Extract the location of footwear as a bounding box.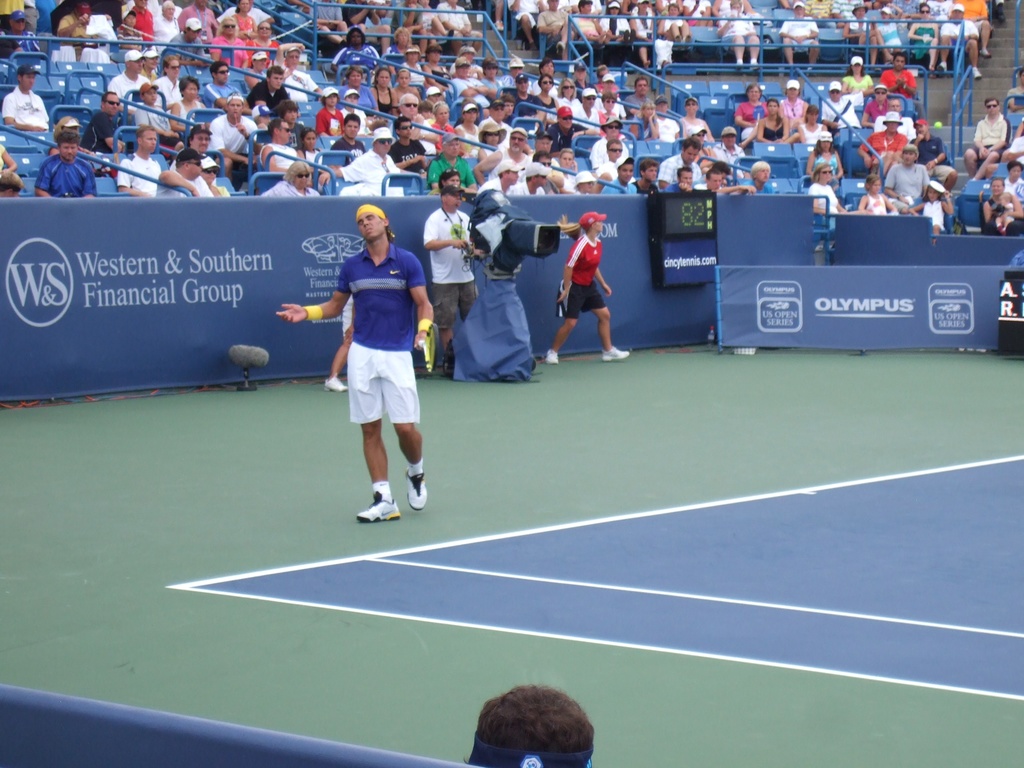
{"left": 541, "top": 353, "right": 559, "bottom": 363}.
